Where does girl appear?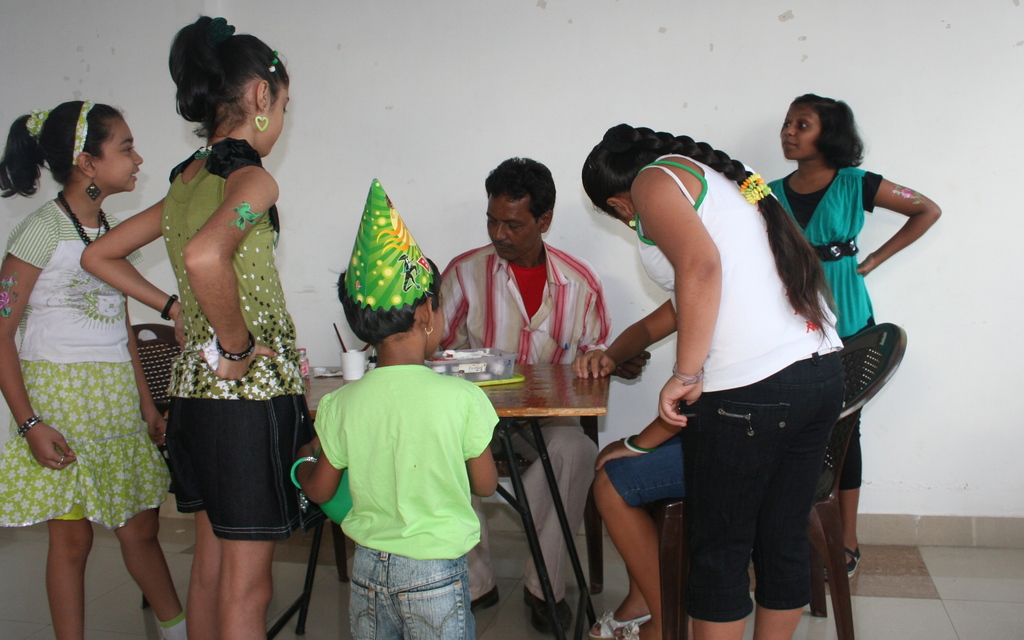
Appears at 772 94 942 580.
